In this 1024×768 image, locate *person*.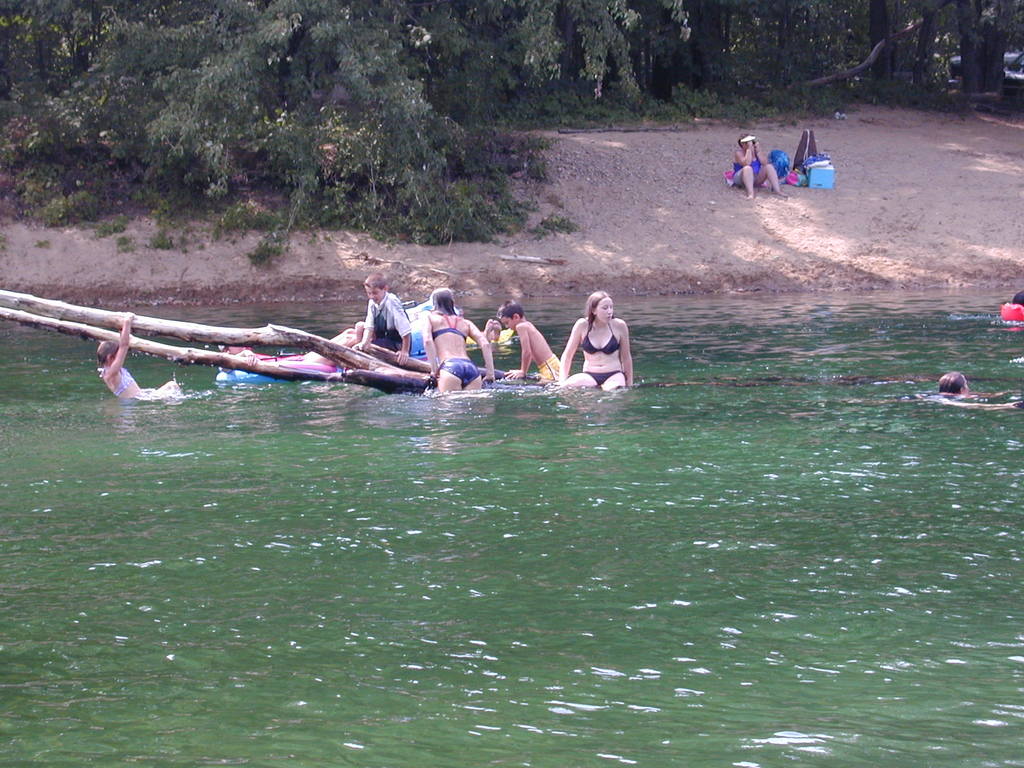
Bounding box: 353:271:420:364.
